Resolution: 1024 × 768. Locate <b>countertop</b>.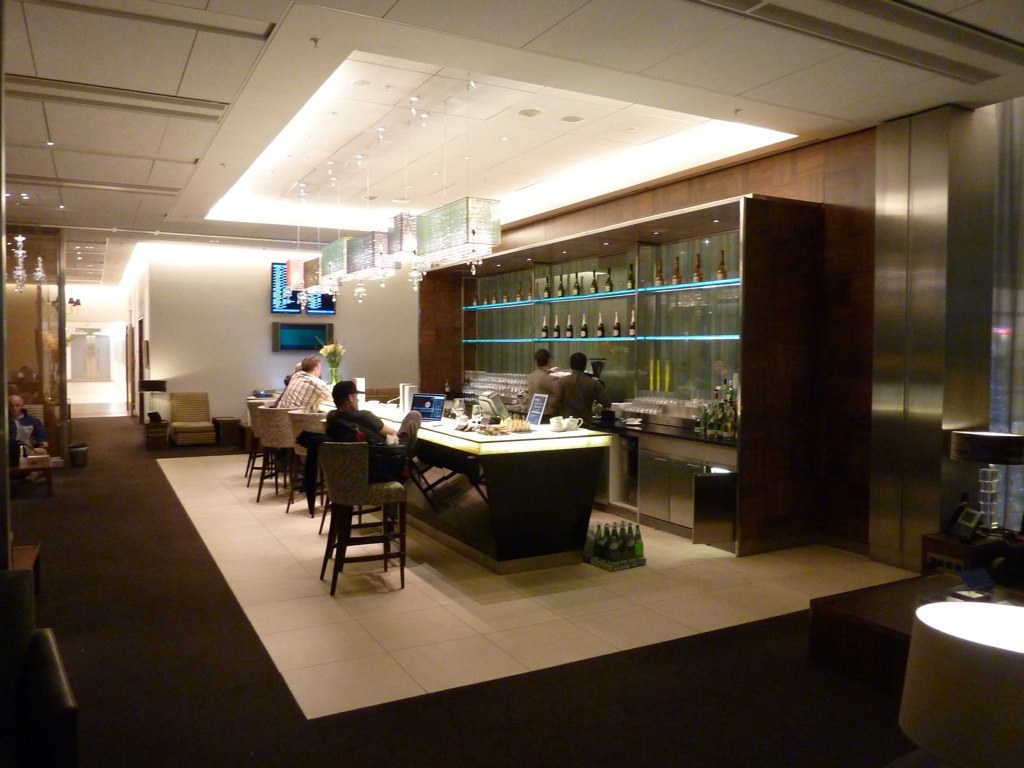
[left=507, top=401, right=741, bottom=445].
